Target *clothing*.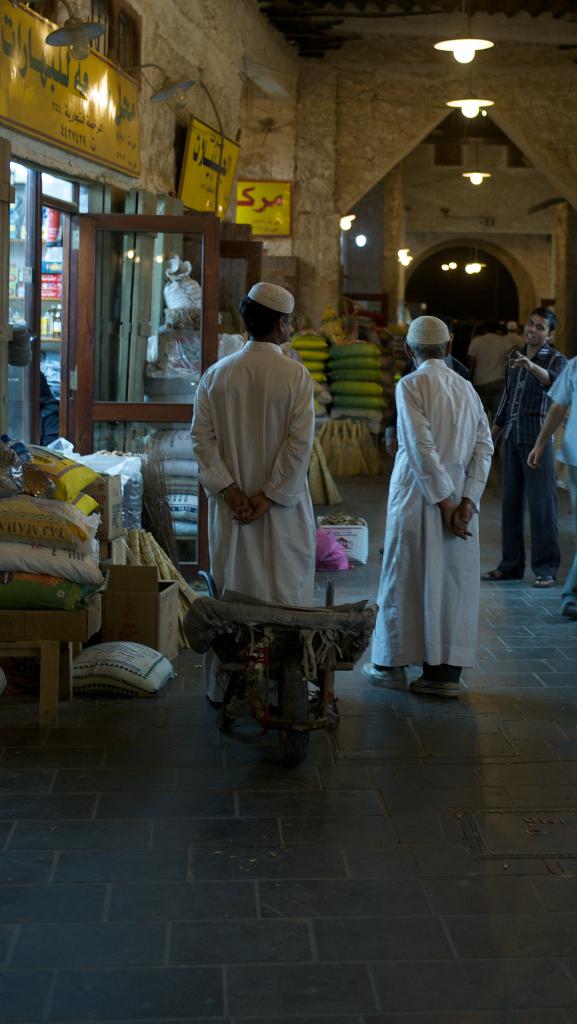
Target region: Rect(491, 328, 567, 588).
